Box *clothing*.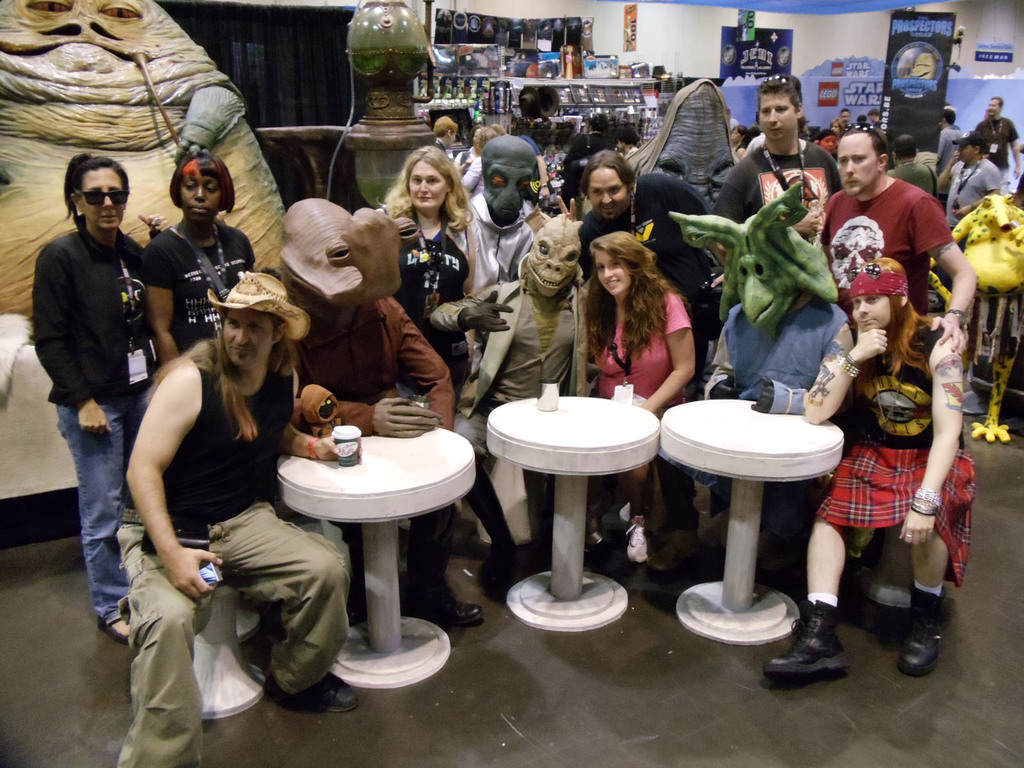
bbox=(109, 331, 342, 767).
